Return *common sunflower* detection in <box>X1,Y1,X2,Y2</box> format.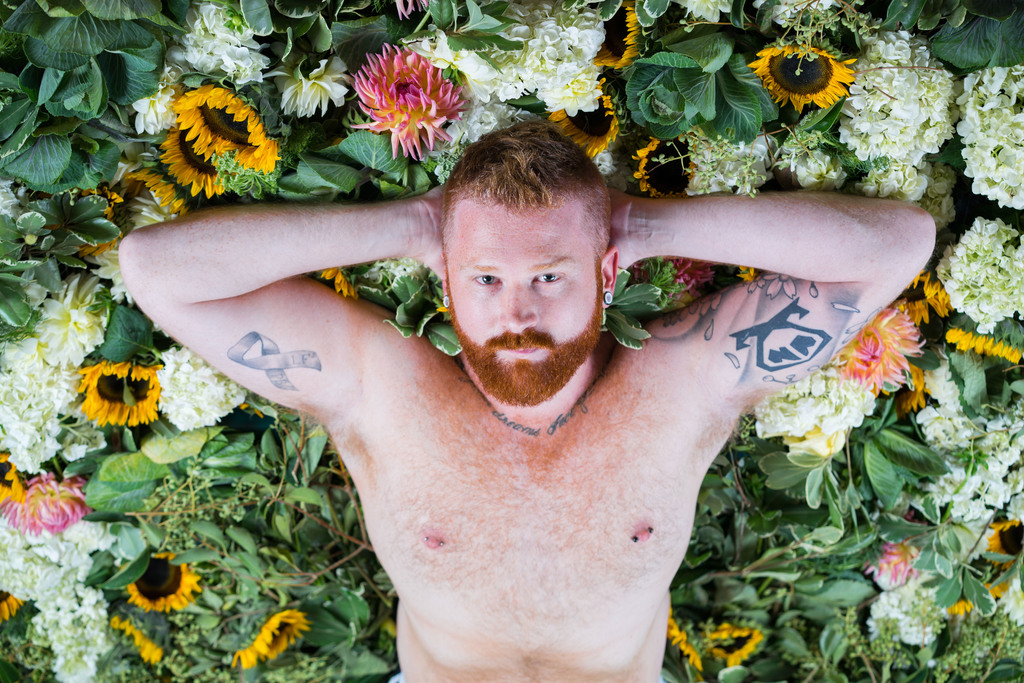
<box>570,2,643,70</box>.
